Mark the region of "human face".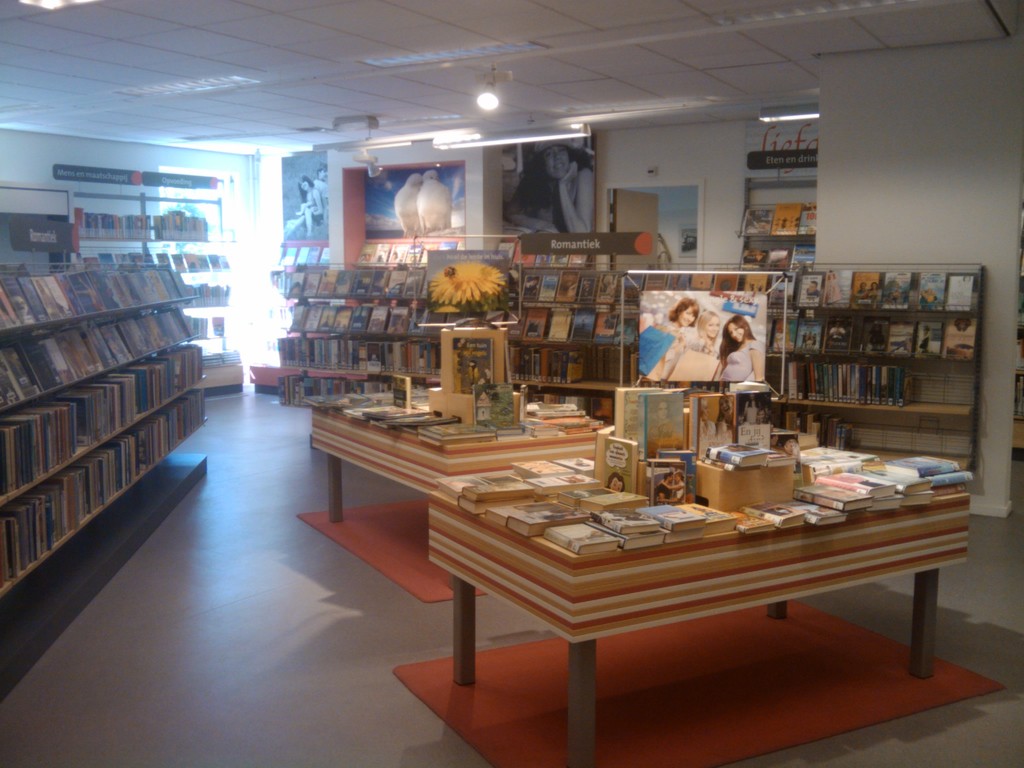
Region: box=[678, 305, 696, 327].
